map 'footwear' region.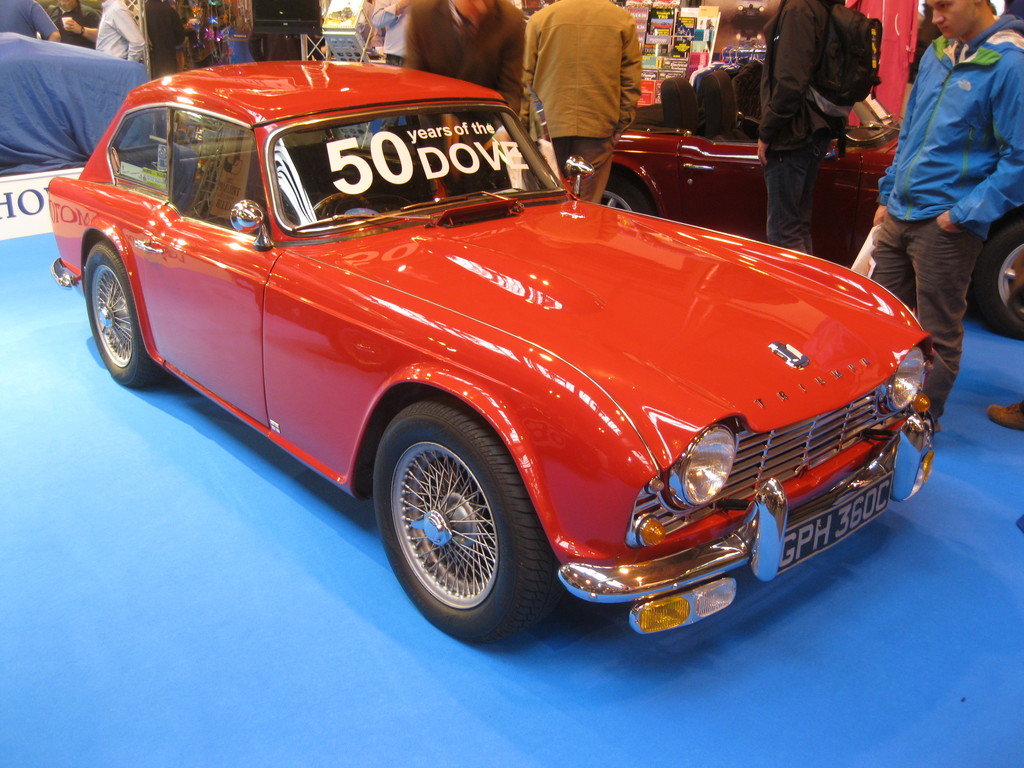
Mapped to {"x1": 936, "y1": 422, "x2": 940, "y2": 431}.
